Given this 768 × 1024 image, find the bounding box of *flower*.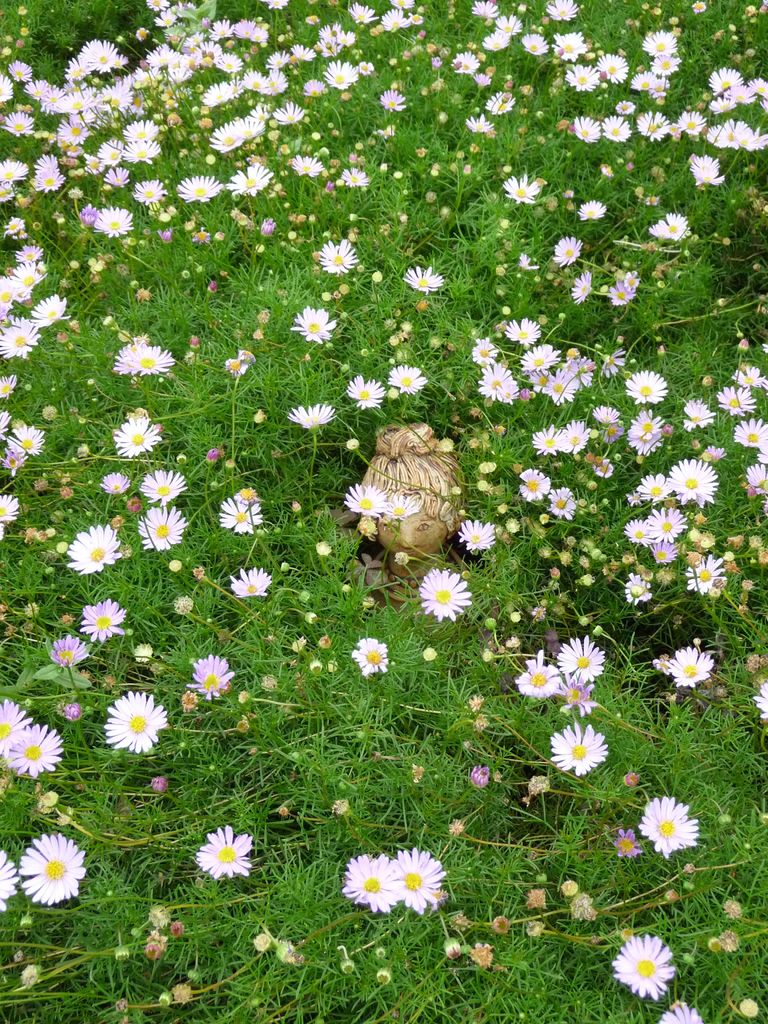
[622, 570, 655, 598].
